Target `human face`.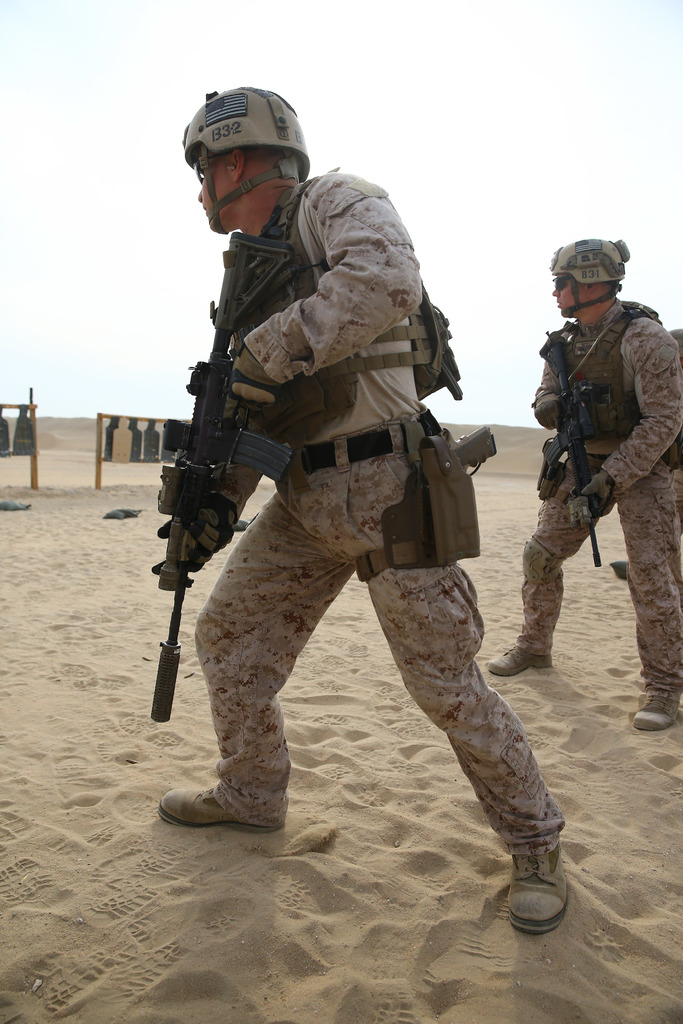
Target region: detection(196, 155, 233, 227).
